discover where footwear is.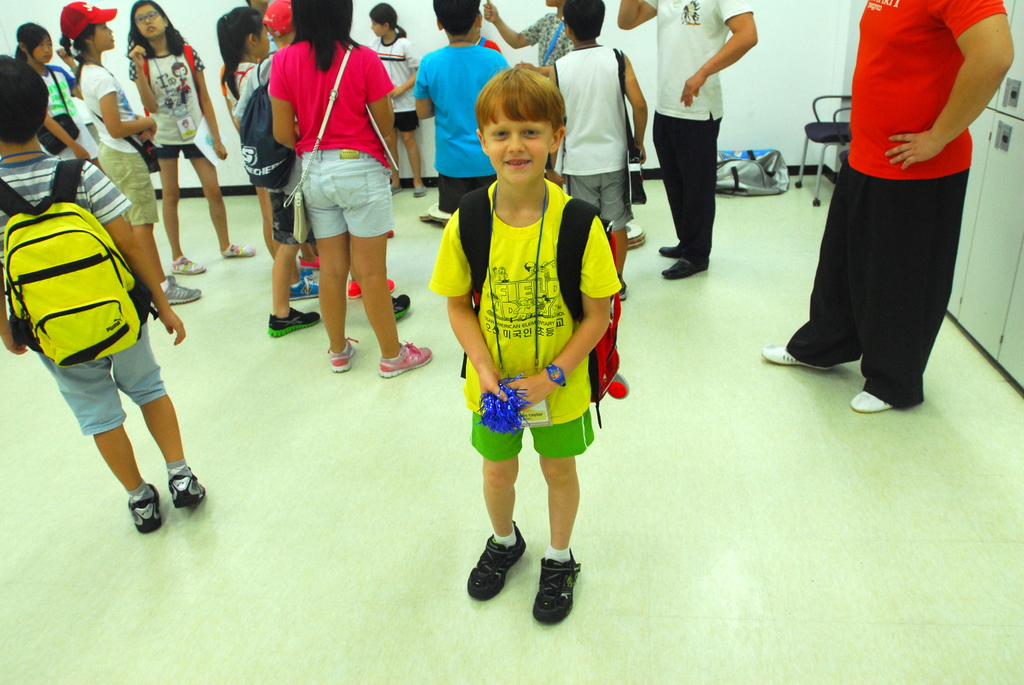
Discovered at (x1=759, y1=343, x2=833, y2=373).
